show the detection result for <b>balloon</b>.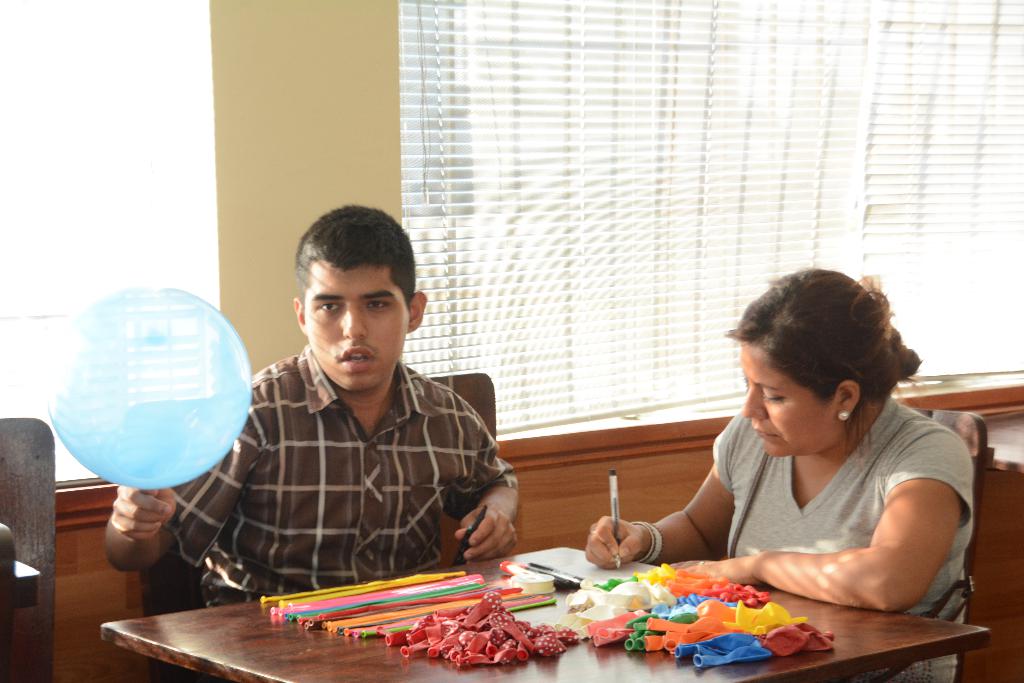
x1=42, y1=286, x2=250, y2=494.
